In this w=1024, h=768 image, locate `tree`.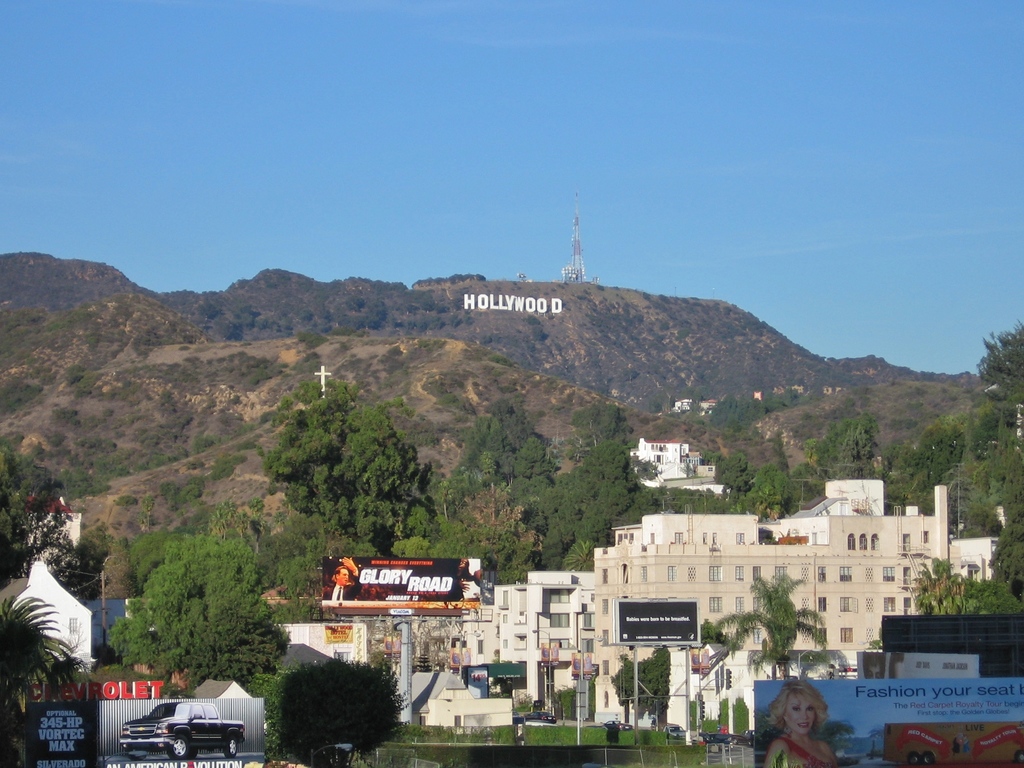
Bounding box: bbox=(685, 561, 836, 703).
